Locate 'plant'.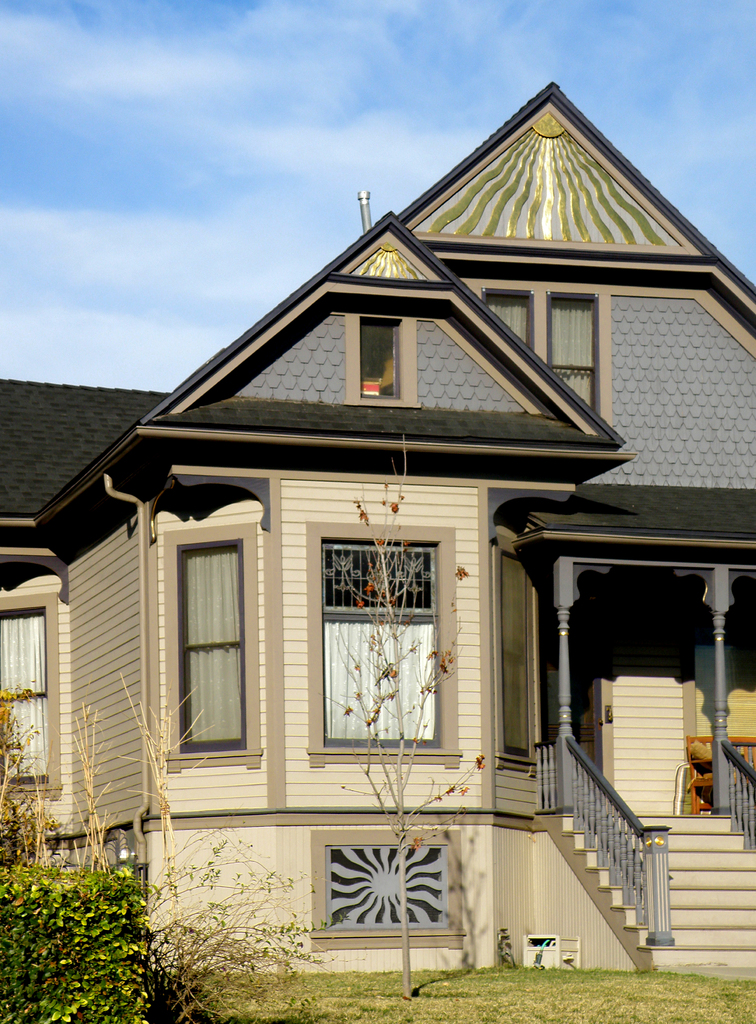
Bounding box: rect(115, 831, 319, 1023).
